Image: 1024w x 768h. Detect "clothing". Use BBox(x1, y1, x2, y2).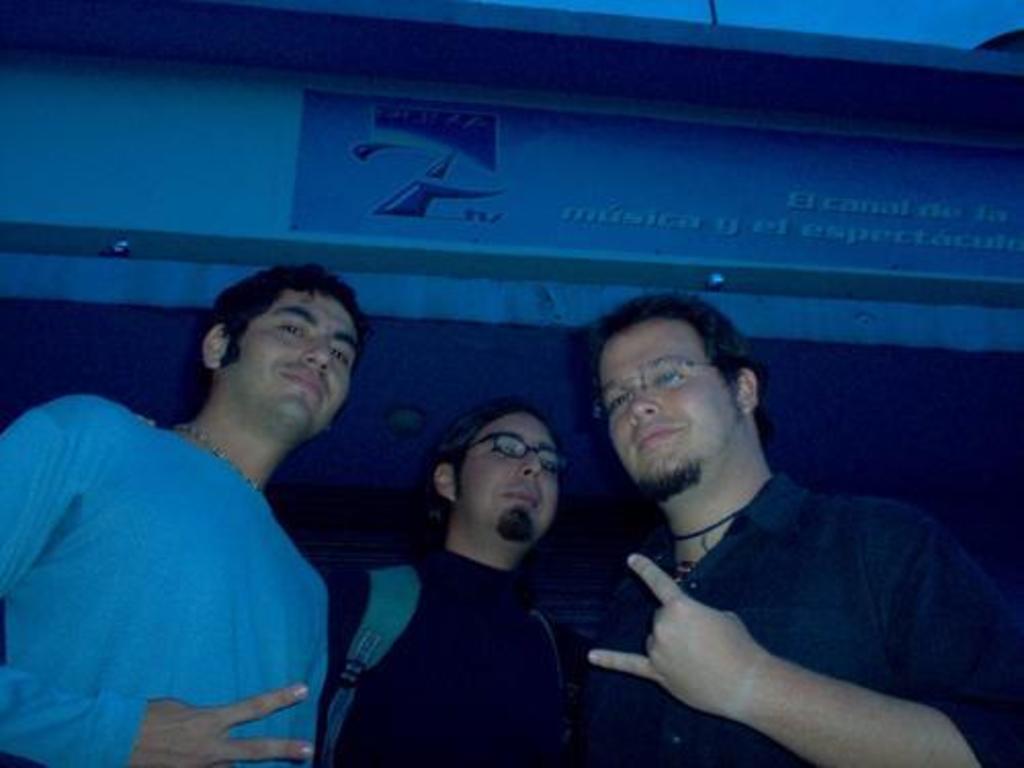
BBox(330, 532, 596, 766).
